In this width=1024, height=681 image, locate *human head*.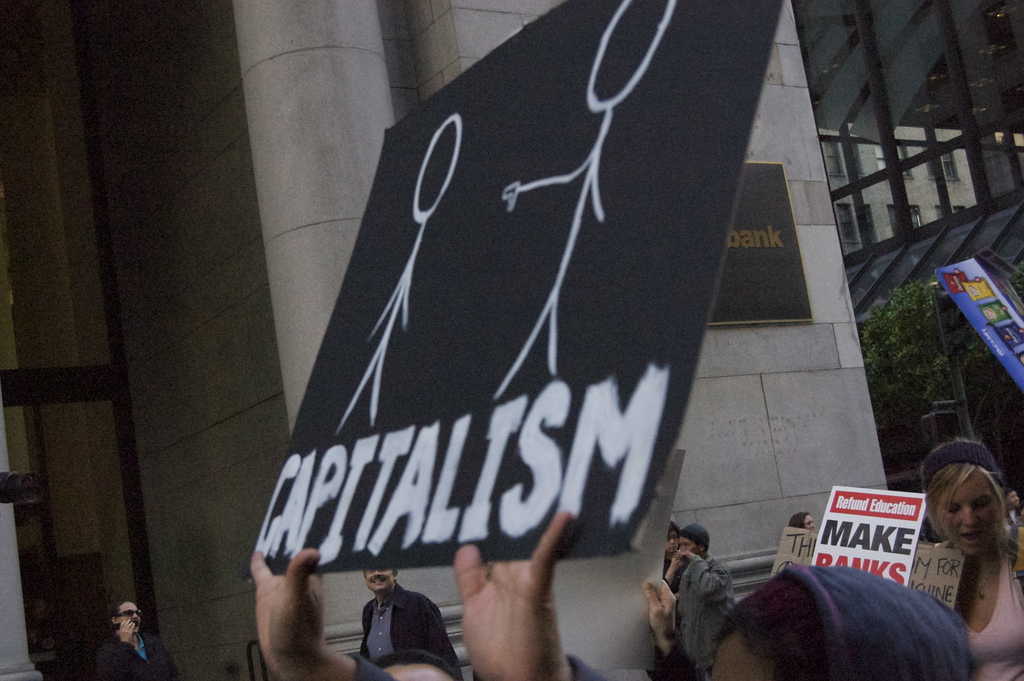
Bounding box: select_region(708, 559, 971, 680).
